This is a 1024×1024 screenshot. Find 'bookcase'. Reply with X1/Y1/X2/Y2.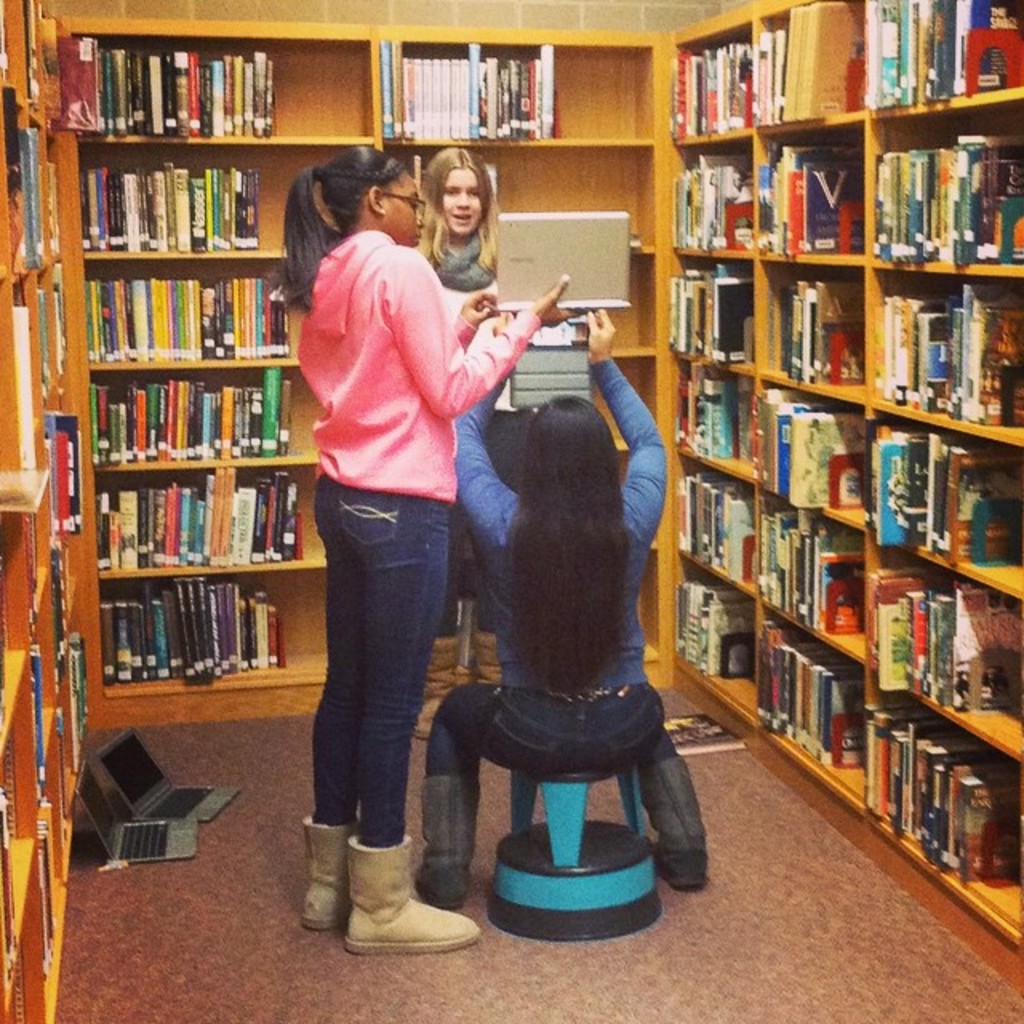
638/16/1021/976.
